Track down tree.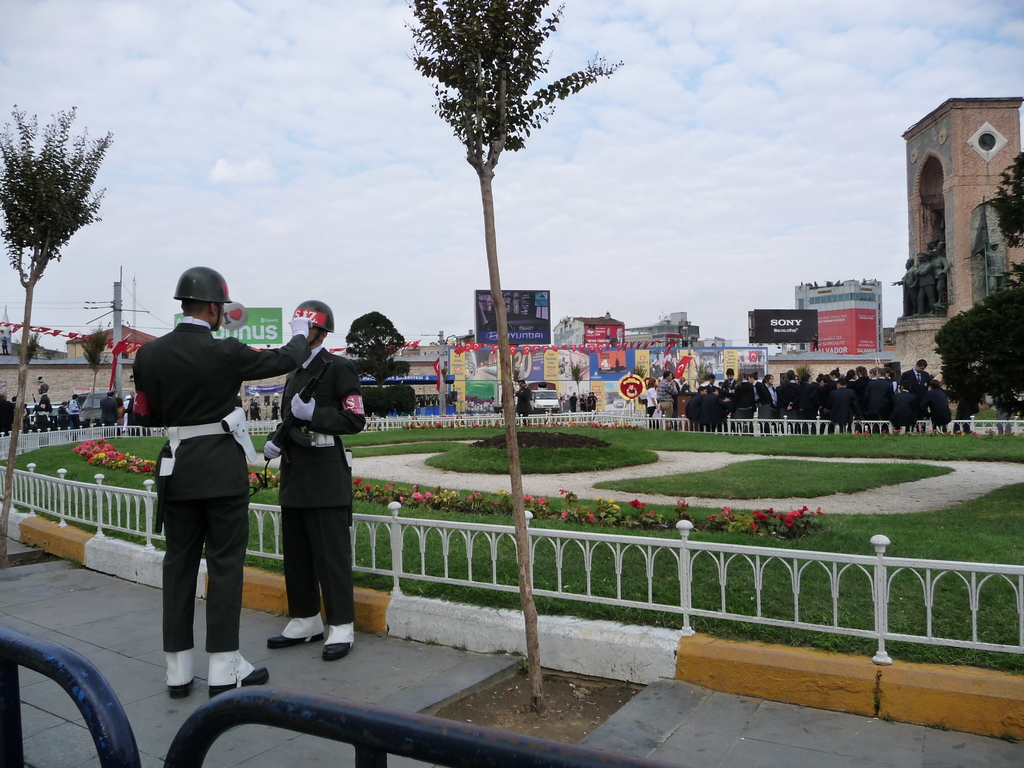
Tracked to (x1=939, y1=155, x2=1023, y2=419).
